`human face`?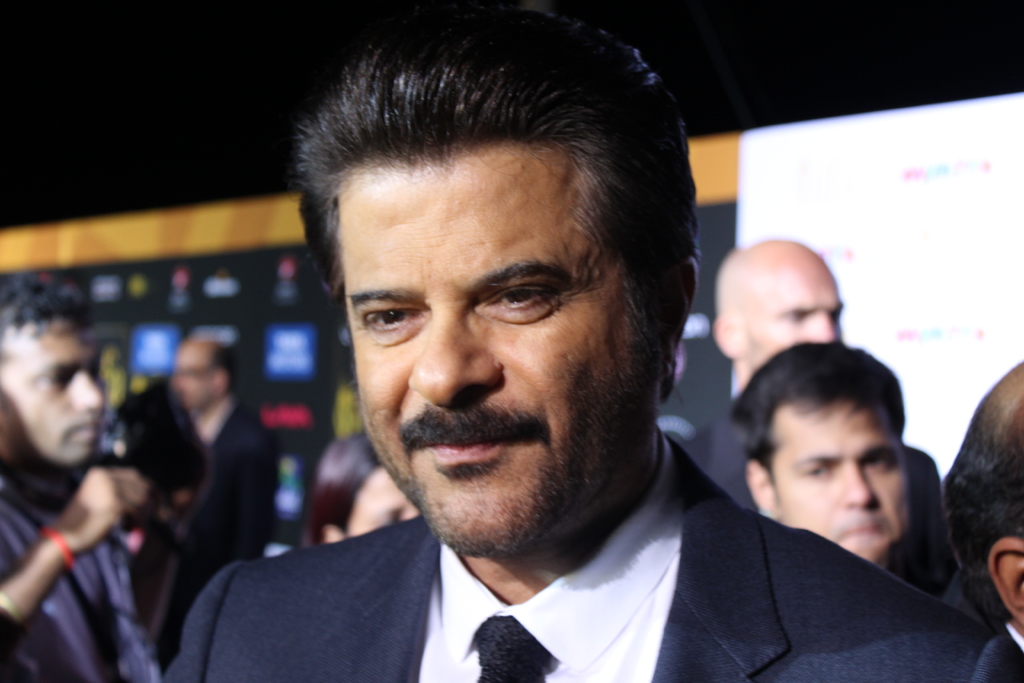
[x1=173, y1=346, x2=214, y2=415]
